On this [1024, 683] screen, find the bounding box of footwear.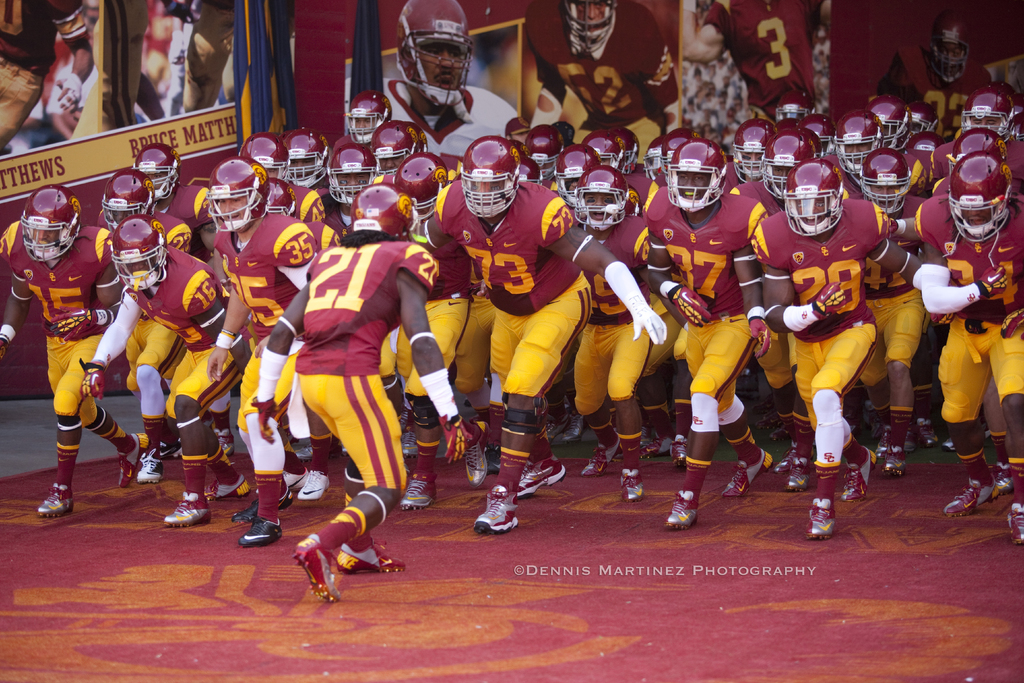
Bounding box: x1=993 y1=464 x2=1011 y2=499.
